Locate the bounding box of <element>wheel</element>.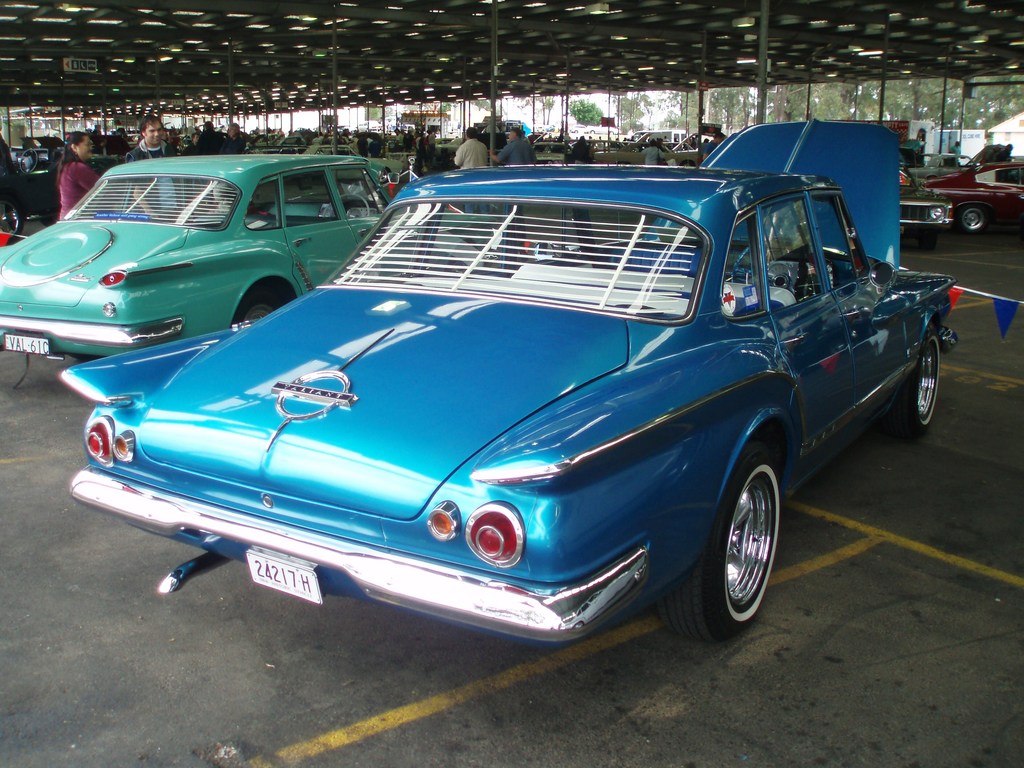
Bounding box: [237,300,280,320].
